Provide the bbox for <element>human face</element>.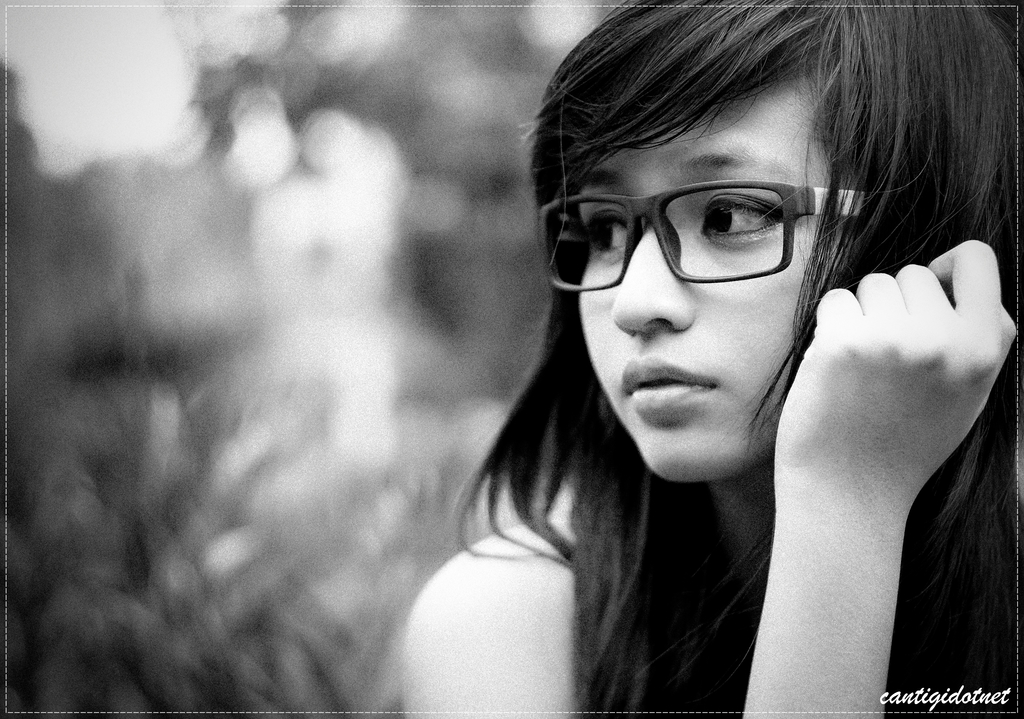
534,60,859,486.
